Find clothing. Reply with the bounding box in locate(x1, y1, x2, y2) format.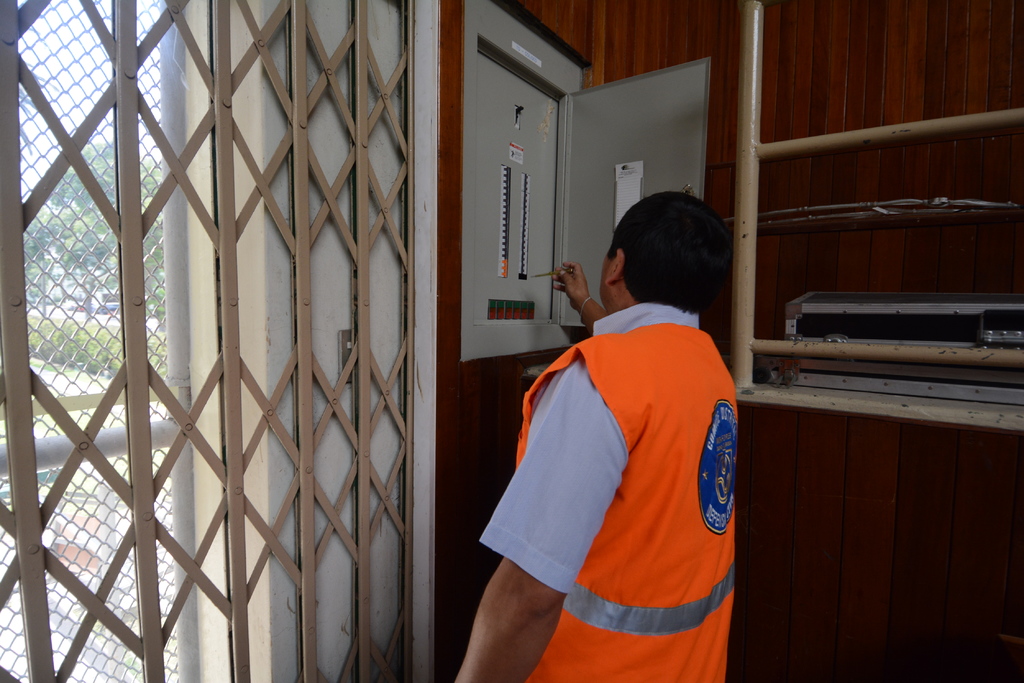
locate(497, 279, 745, 647).
